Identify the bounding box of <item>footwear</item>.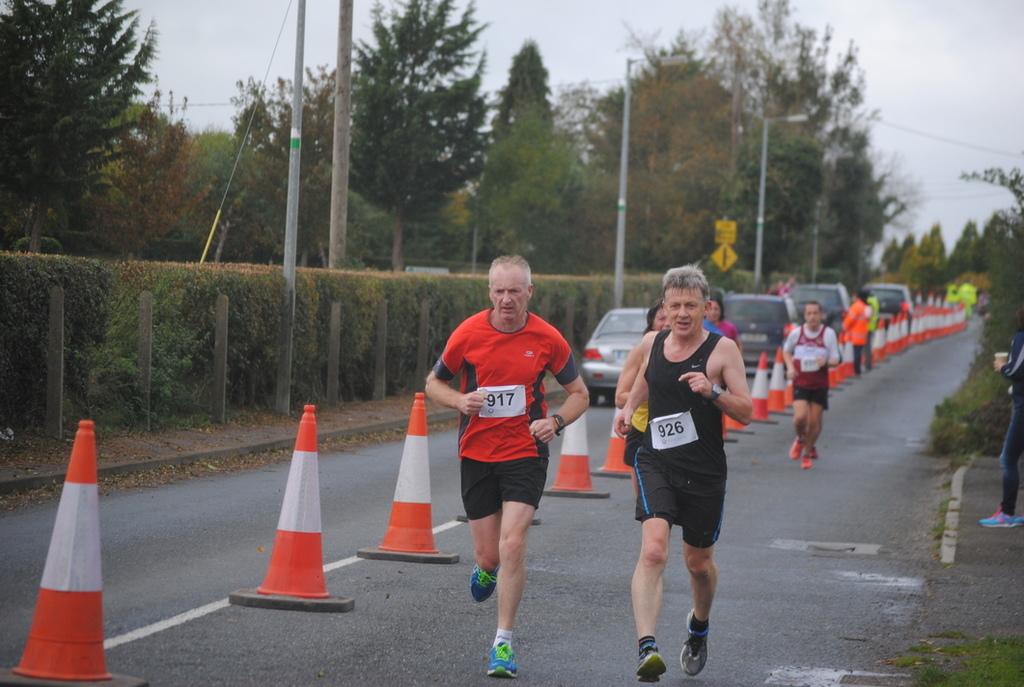
box=[976, 507, 1023, 531].
